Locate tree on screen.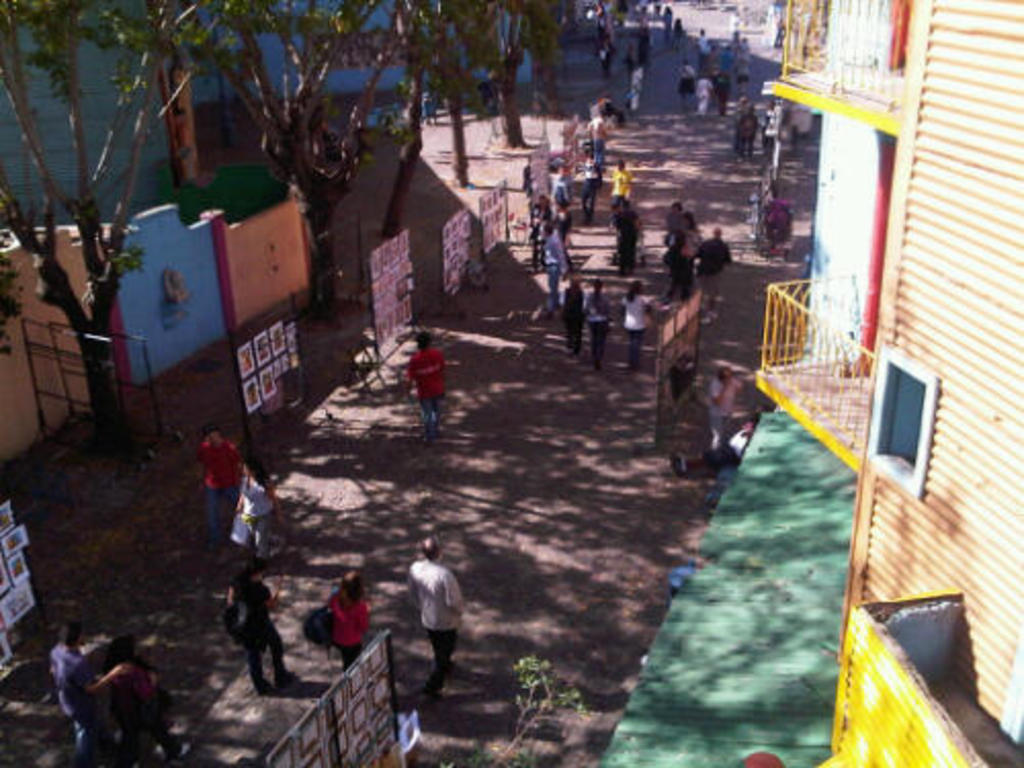
On screen at (434, 0, 528, 154).
